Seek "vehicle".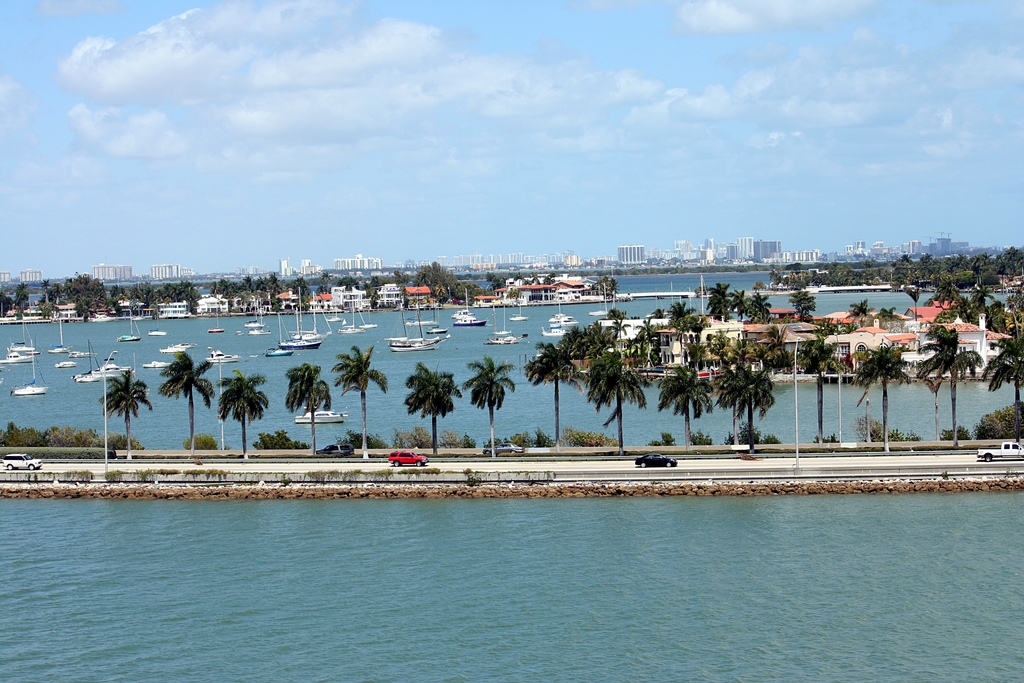
286/290/321/349.
